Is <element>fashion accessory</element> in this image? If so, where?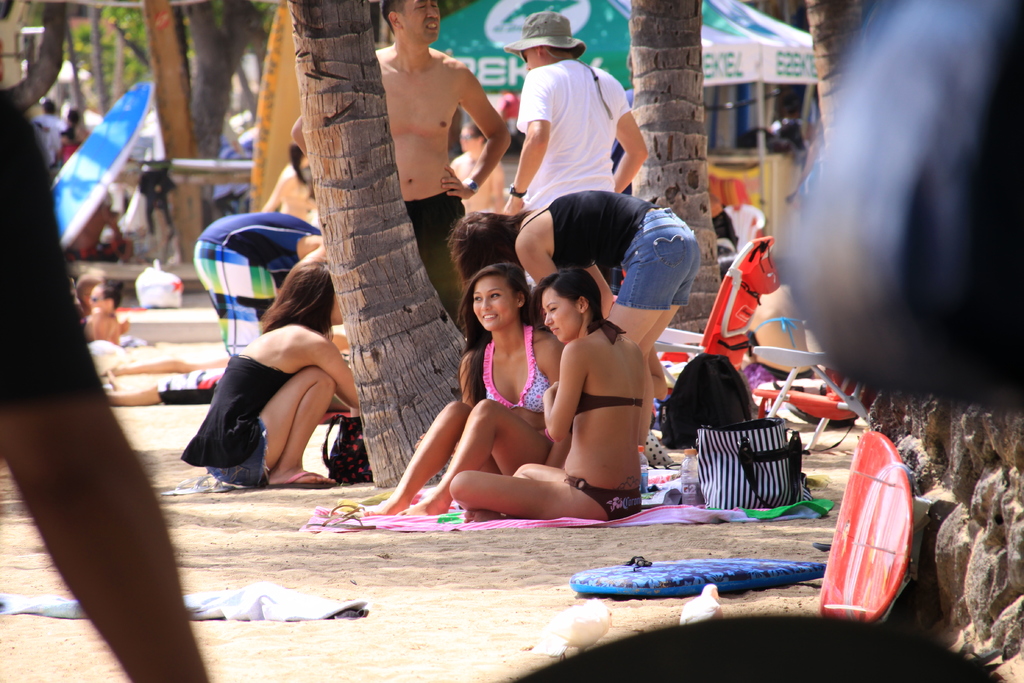
Yes, at 458/133/483/140.
